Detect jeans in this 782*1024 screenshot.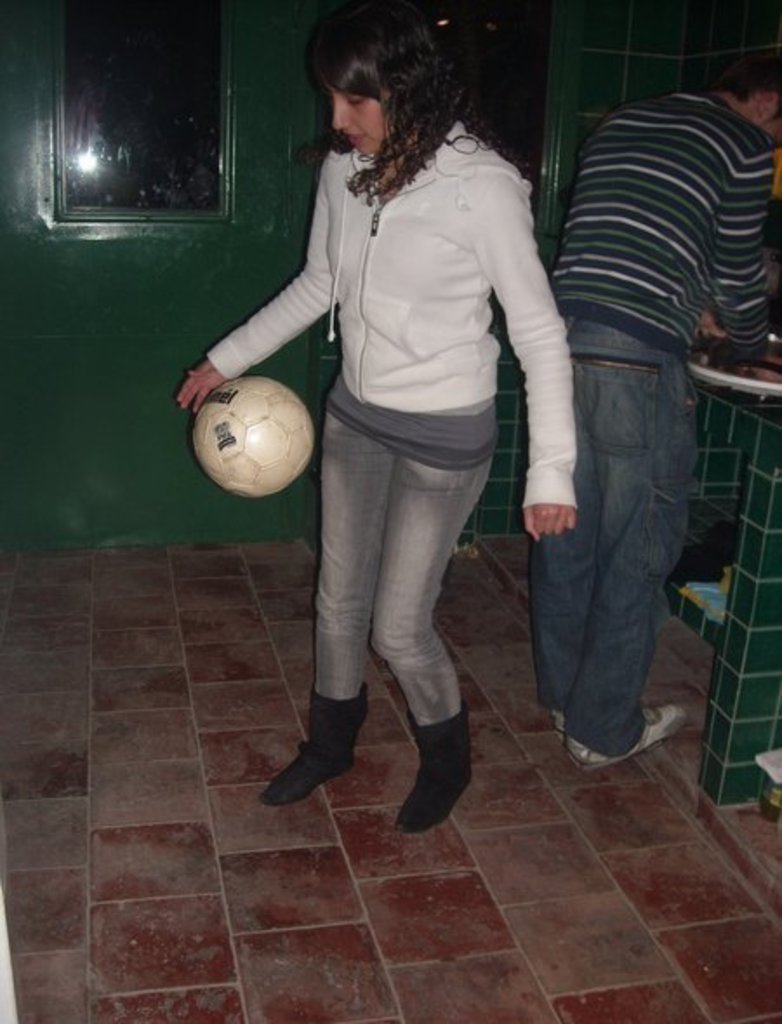
Detection: [304, 409, 494, 721].
